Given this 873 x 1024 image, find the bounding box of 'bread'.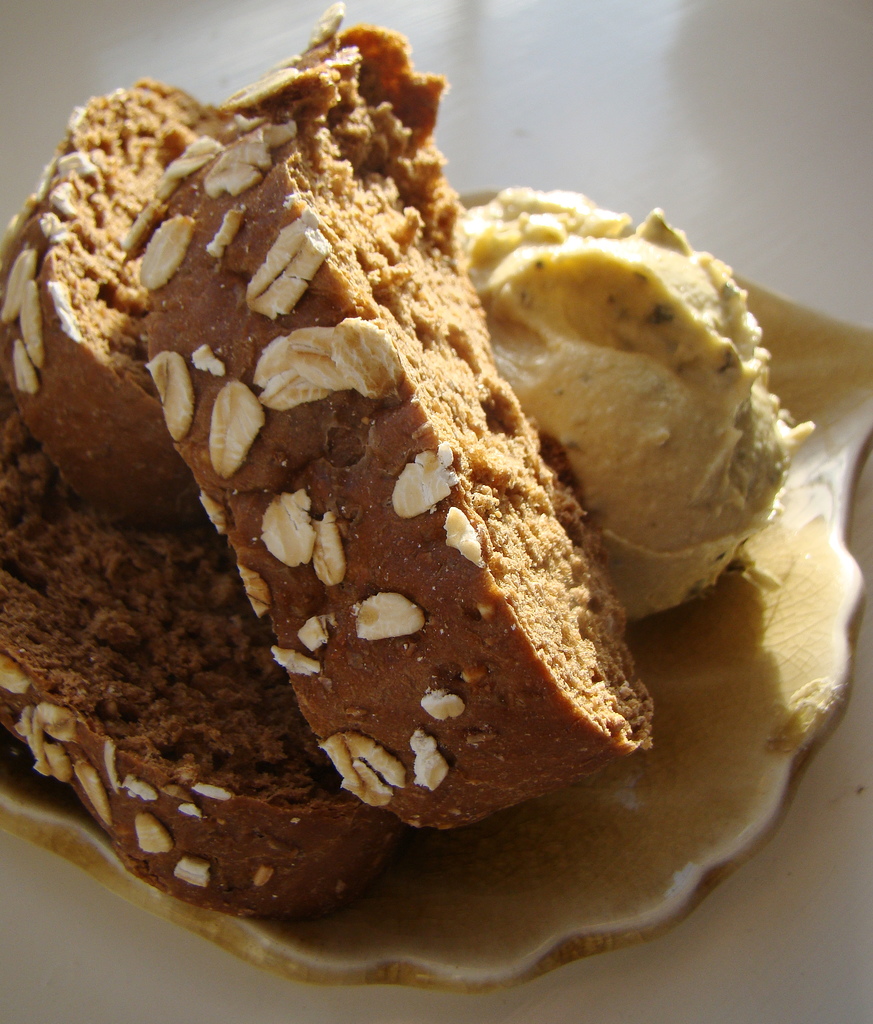
<bbox>0, 376, 413, 922</bbox>.
